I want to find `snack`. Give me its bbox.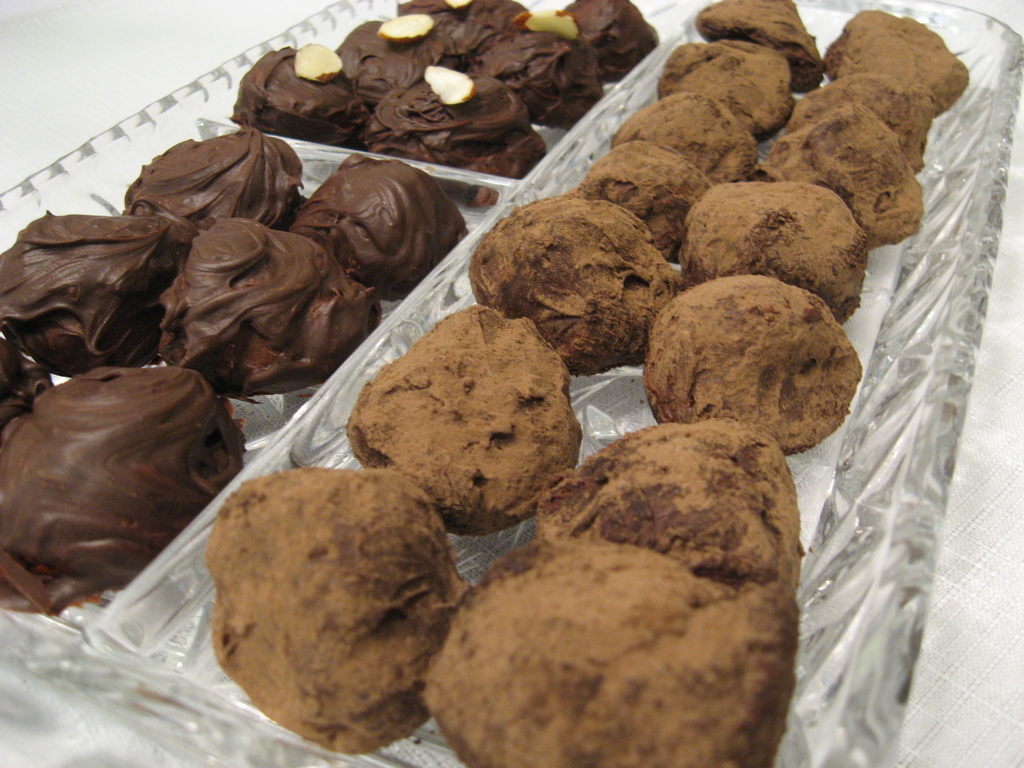
<region>207, 474, 439, 733</region>.
